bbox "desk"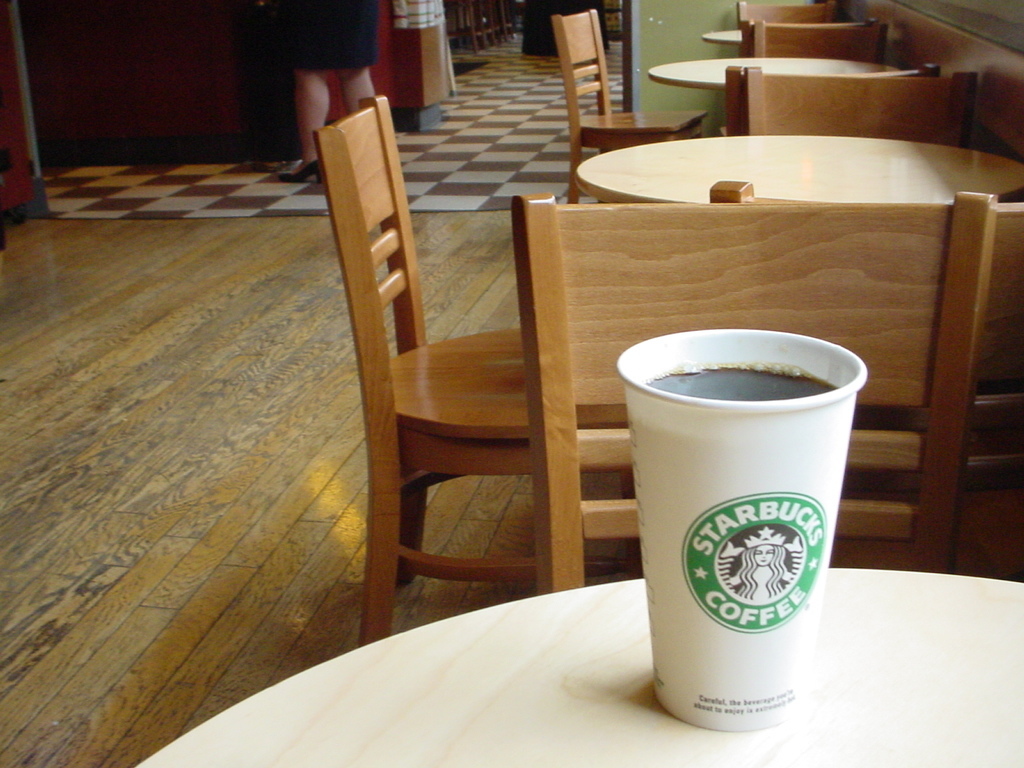
box=[132, 569, 1023, 767]
